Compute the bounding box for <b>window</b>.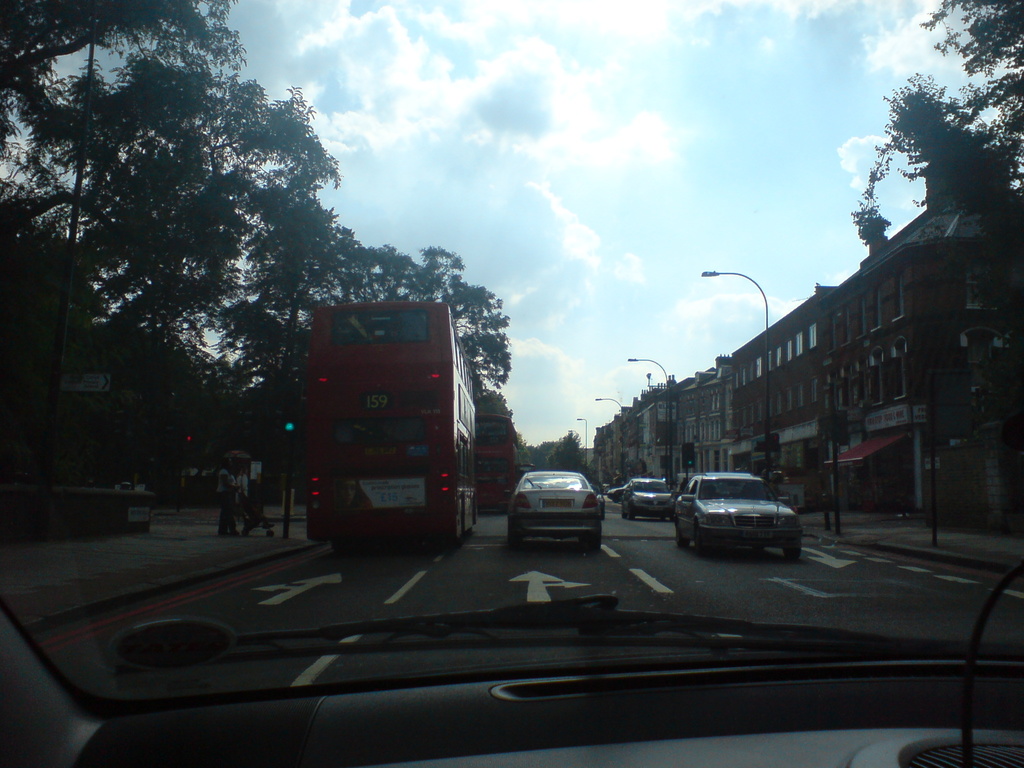
<box>774,392,779,416</box>.
